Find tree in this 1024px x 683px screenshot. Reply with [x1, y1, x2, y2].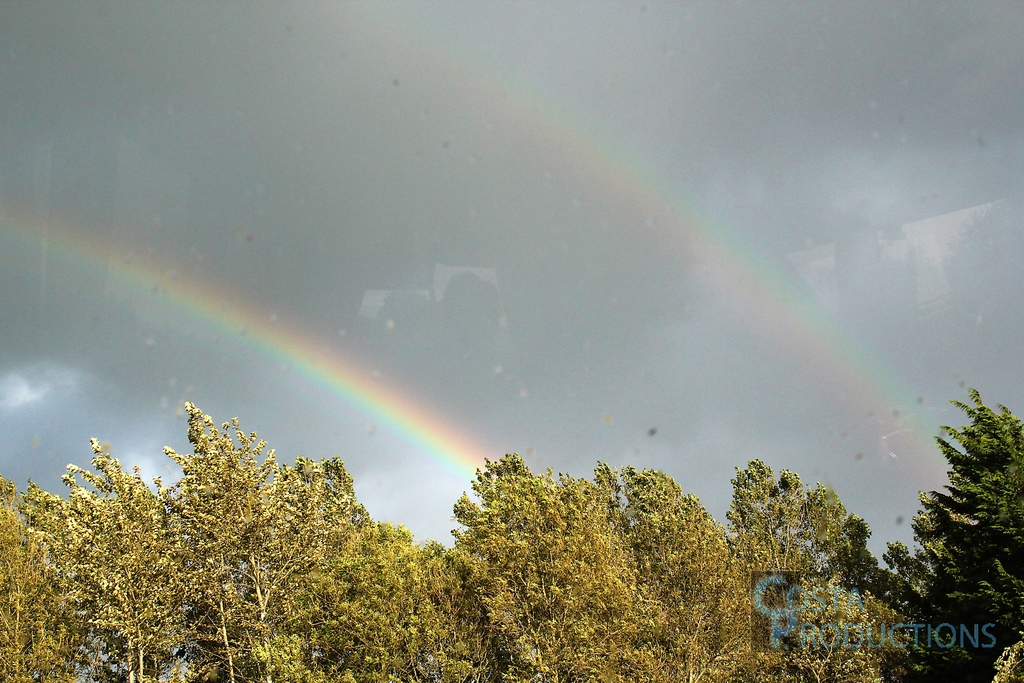
[879, 385, 1023, 682].
